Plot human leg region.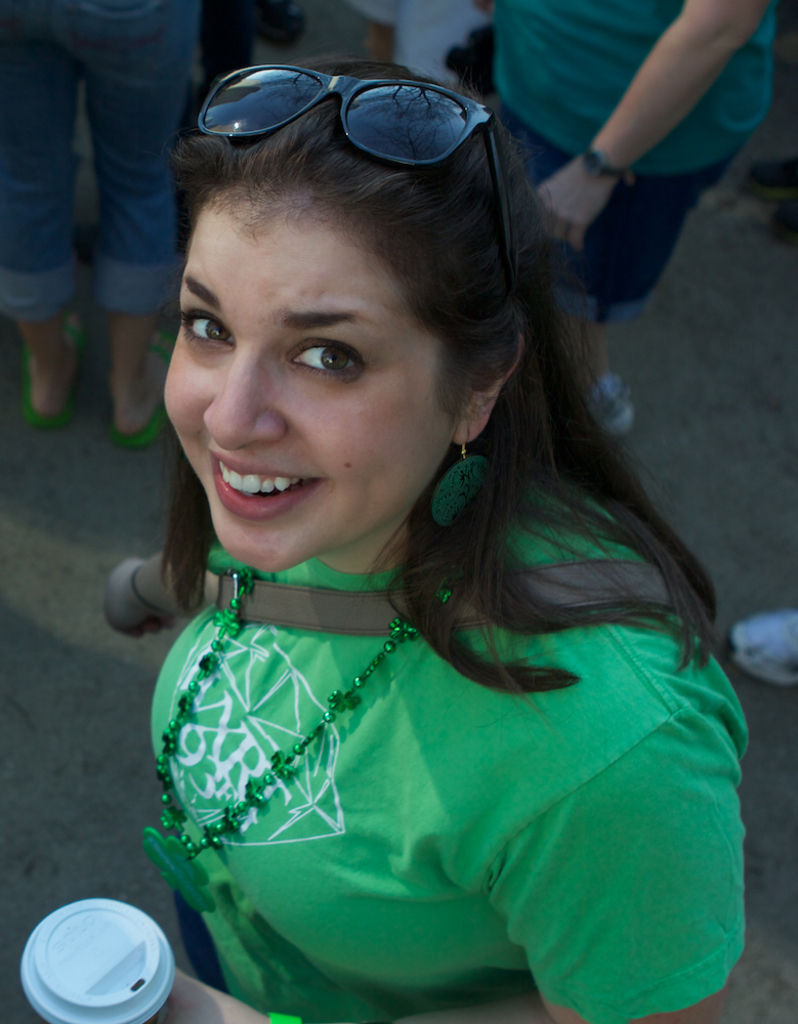
Plotted at 83:0:193:434.
